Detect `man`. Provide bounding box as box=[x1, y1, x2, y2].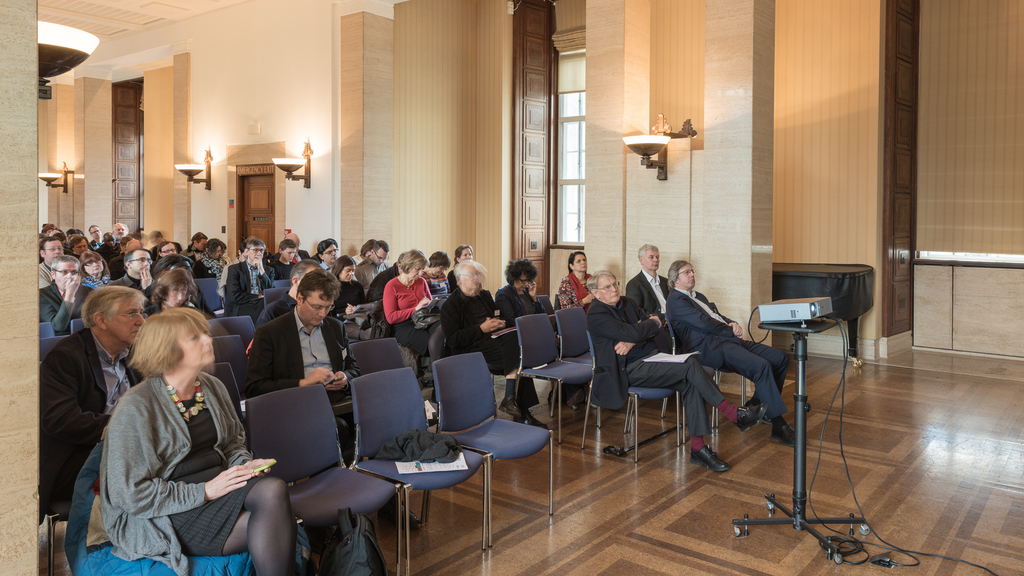
box=[84, 223, 103, 247].
